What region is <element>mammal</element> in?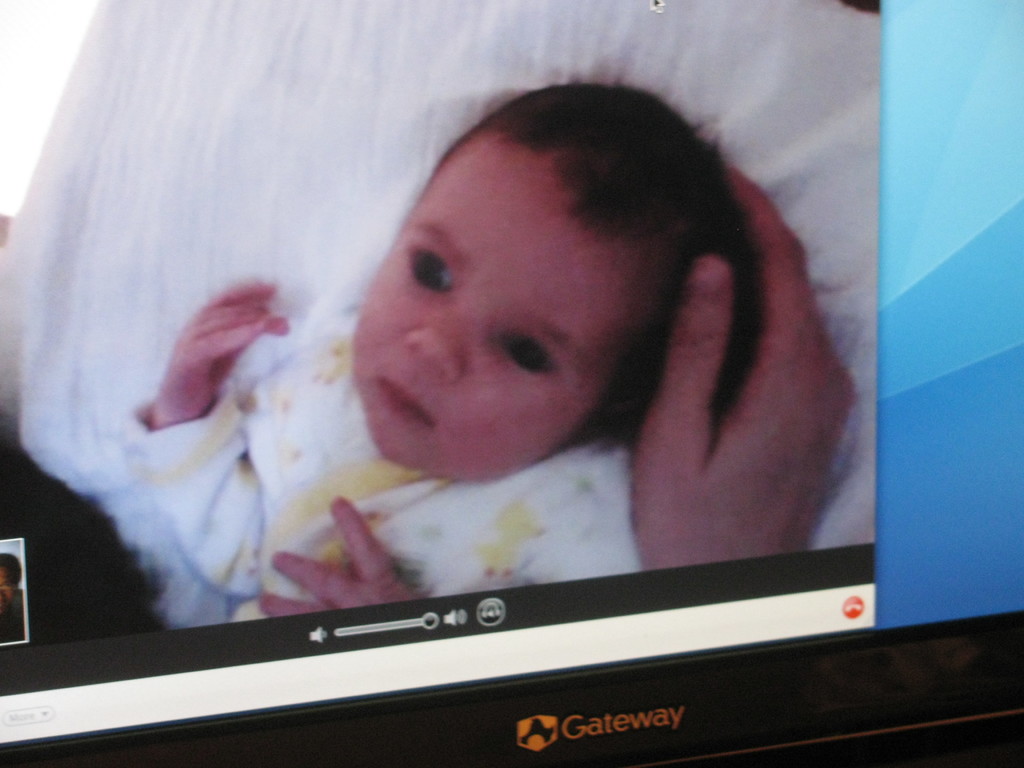
<bbox>0, 548, 24, 642</bbox>.
